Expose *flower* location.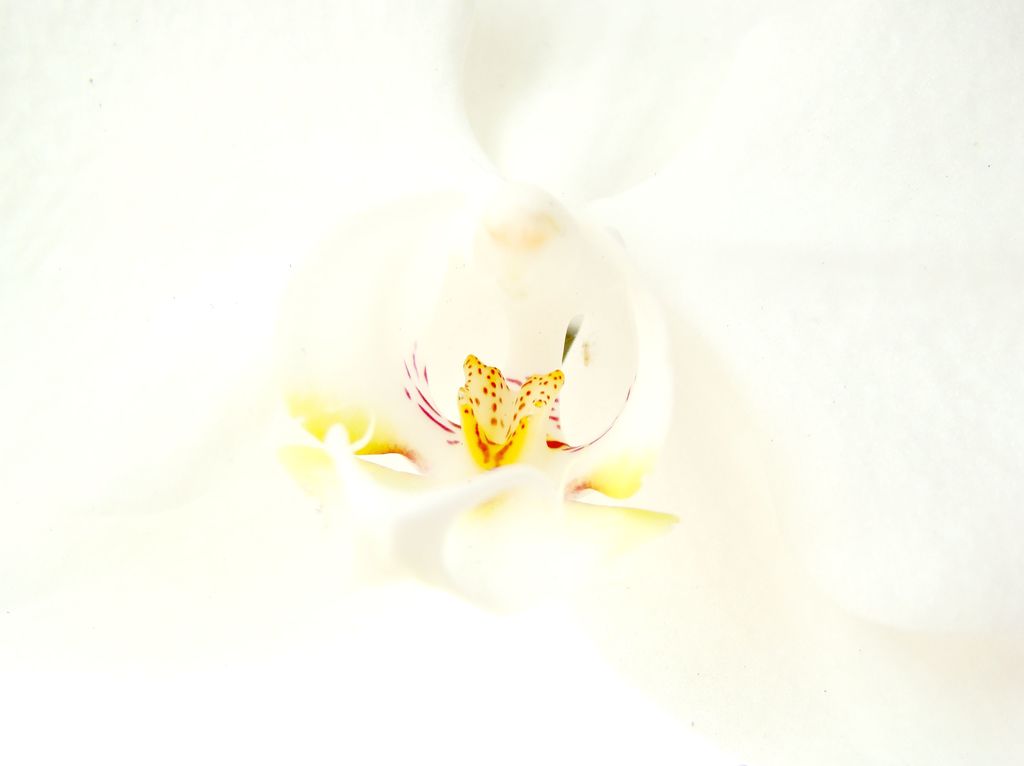
Exposed at [x1=279, y1=0, x2=659, y2=613].
